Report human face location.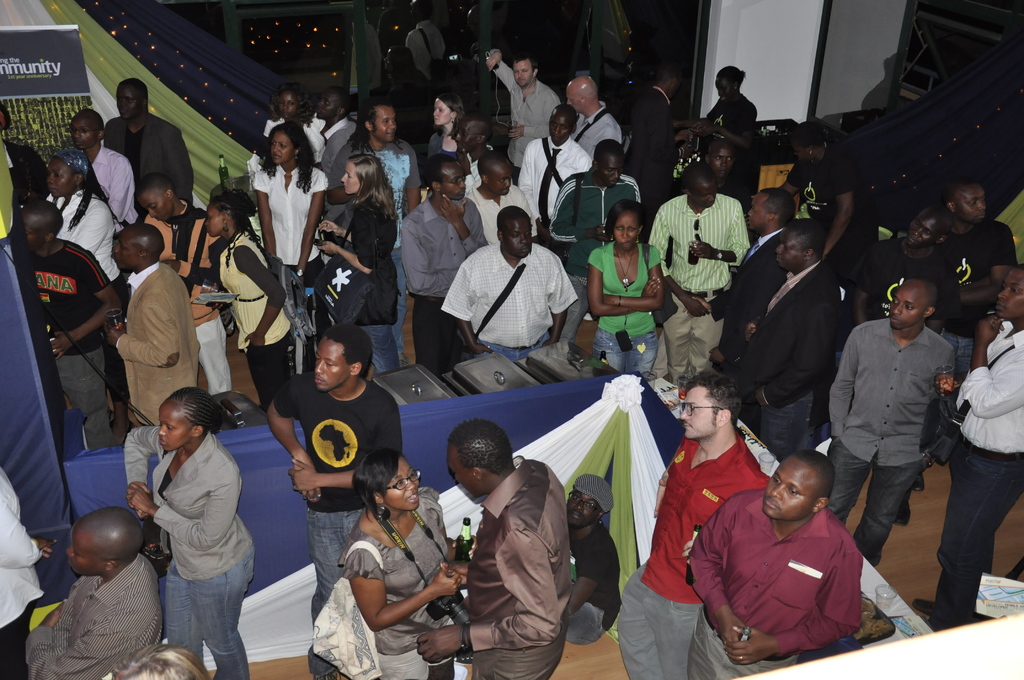
Report: [x1=204, y1=207, x2=223, y2=238].
